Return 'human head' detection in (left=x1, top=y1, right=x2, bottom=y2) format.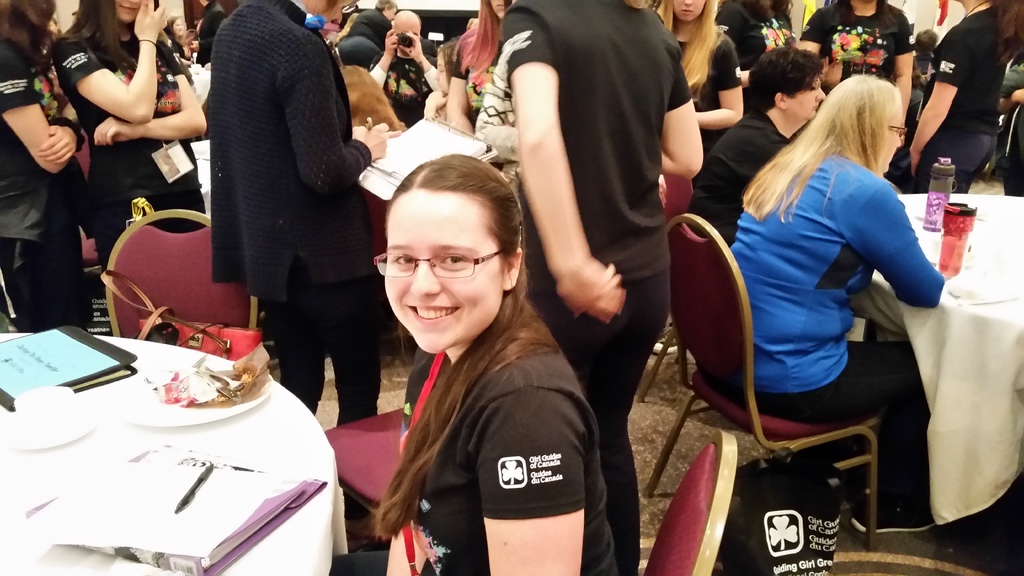
(left=91, top=0, right=159, bottom=31).
